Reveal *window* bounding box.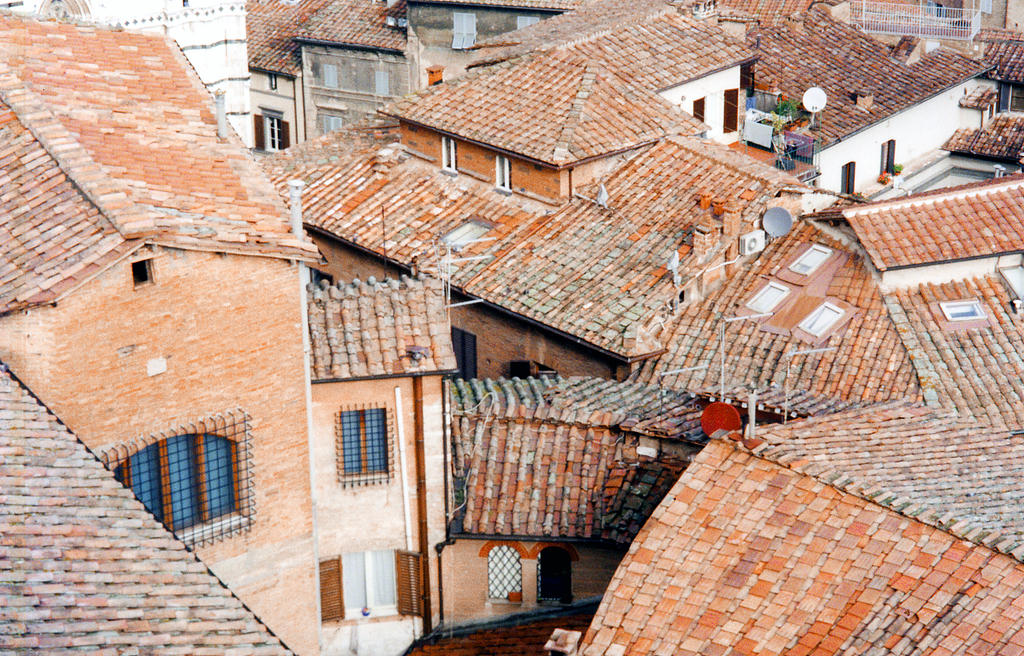
Revealed: 337,404,387,486.
